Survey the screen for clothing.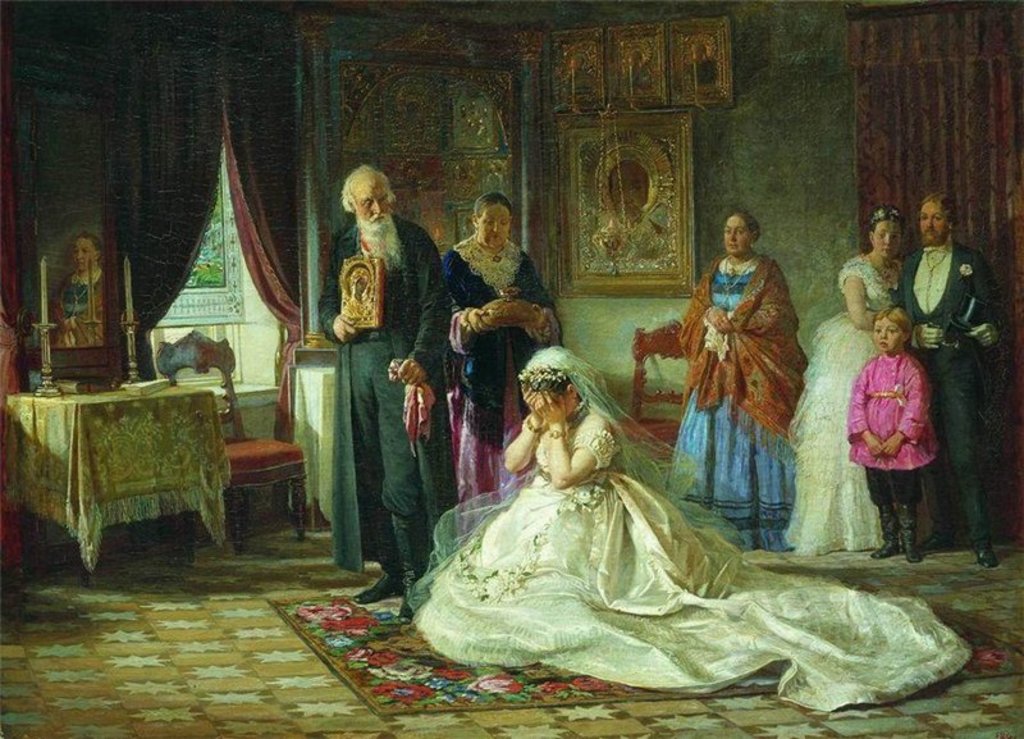
Survey found: rect(676, 228, 818, 519).
